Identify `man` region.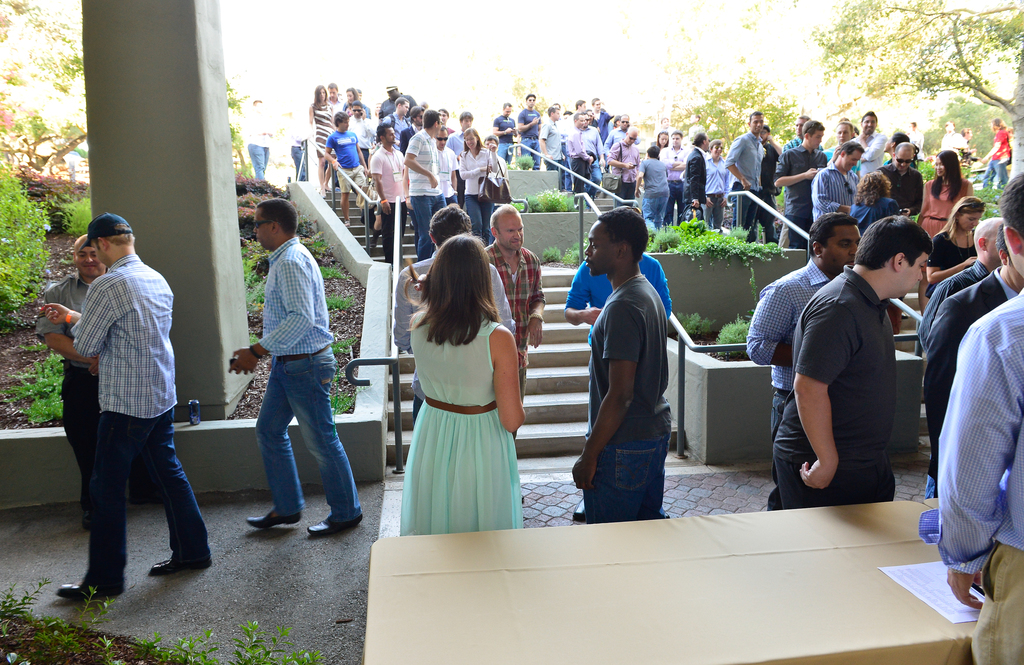
Region: BBox(856, 106, 883, 179).
